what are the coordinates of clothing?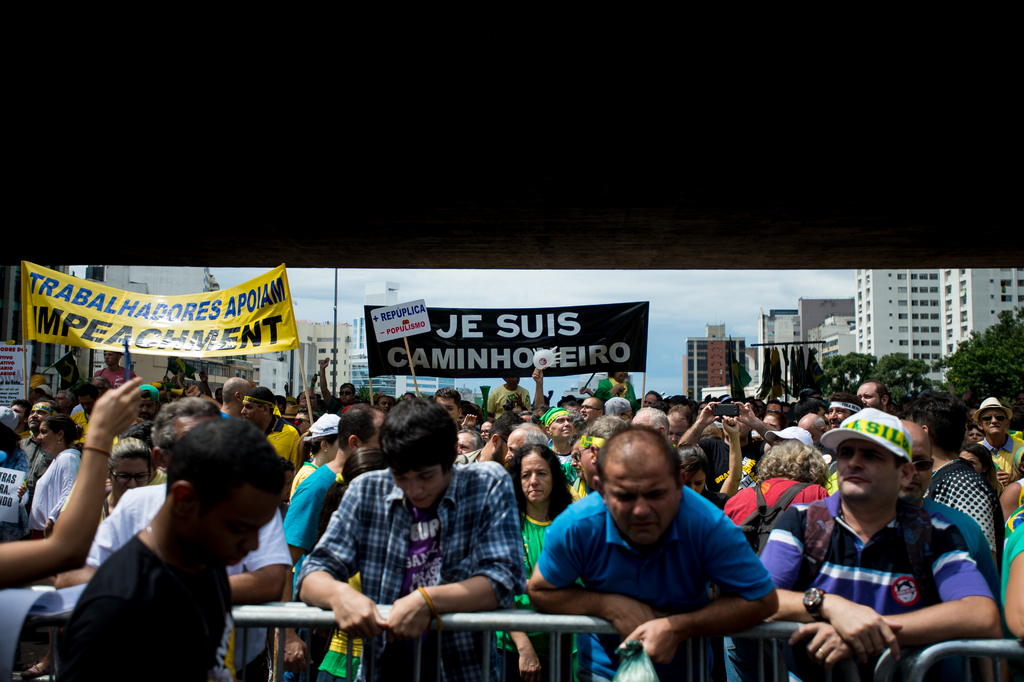
locate(326, 400, 351, 421).
